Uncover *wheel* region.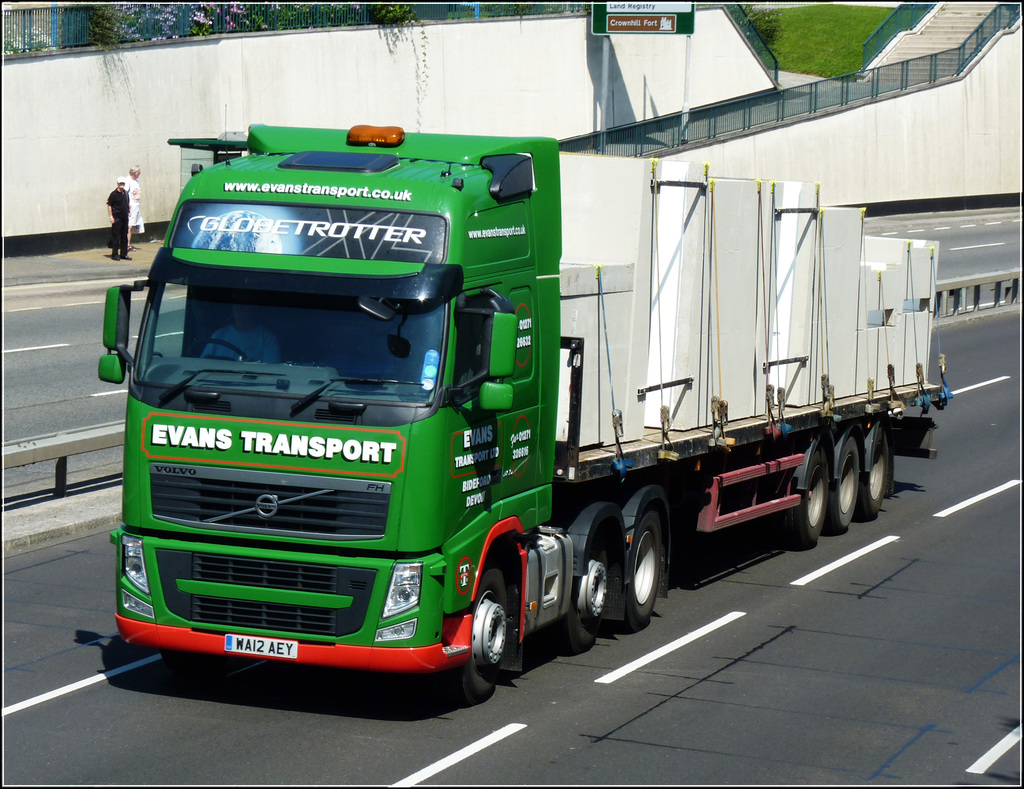
Uncovered: [860,428,898,515].
